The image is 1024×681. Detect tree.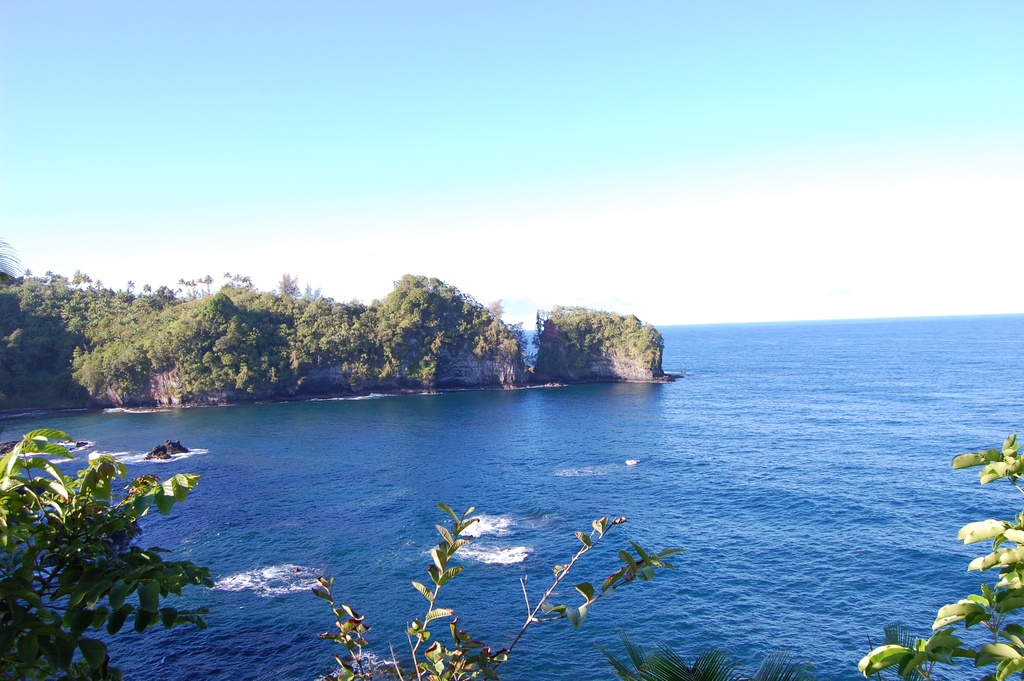
Detection: 0, 418, 221, 680.
